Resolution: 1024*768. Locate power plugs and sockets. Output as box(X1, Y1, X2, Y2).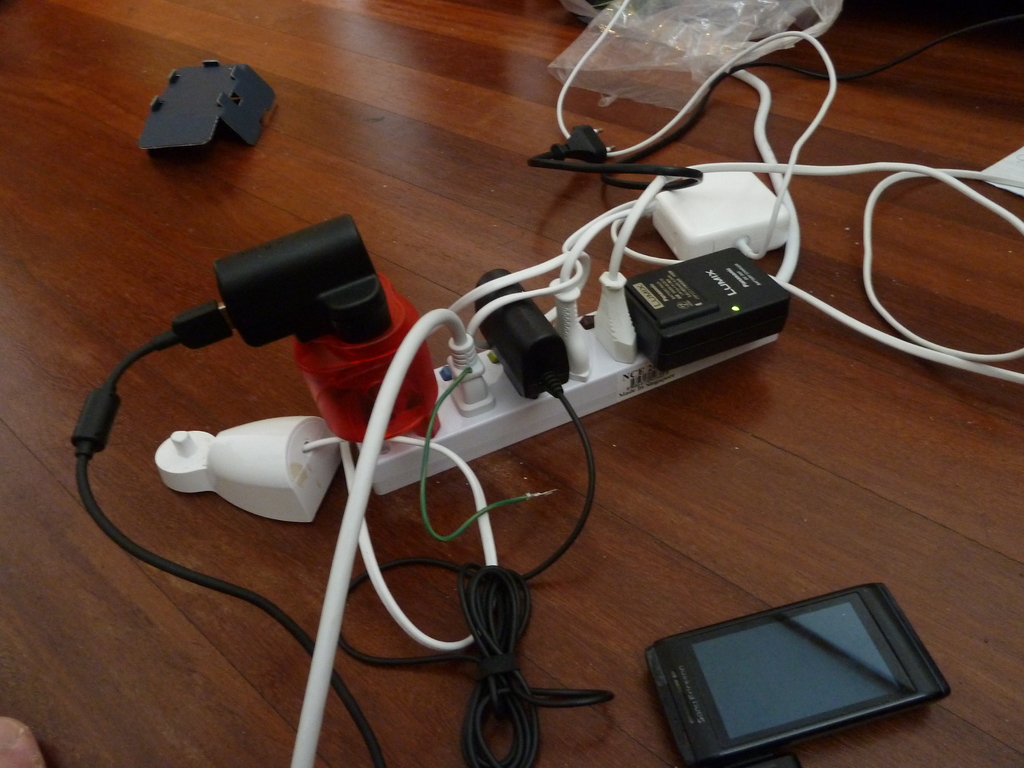
box(150, 419, 342, 527).
